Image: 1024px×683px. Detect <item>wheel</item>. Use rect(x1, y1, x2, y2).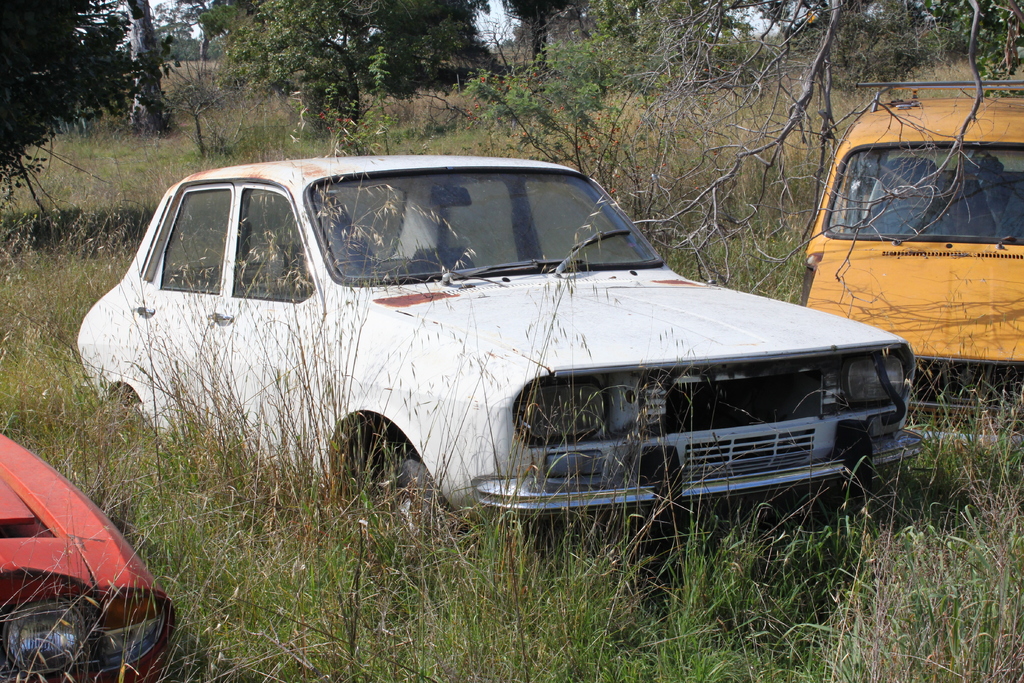
rect(871, 204, 950, 236).
